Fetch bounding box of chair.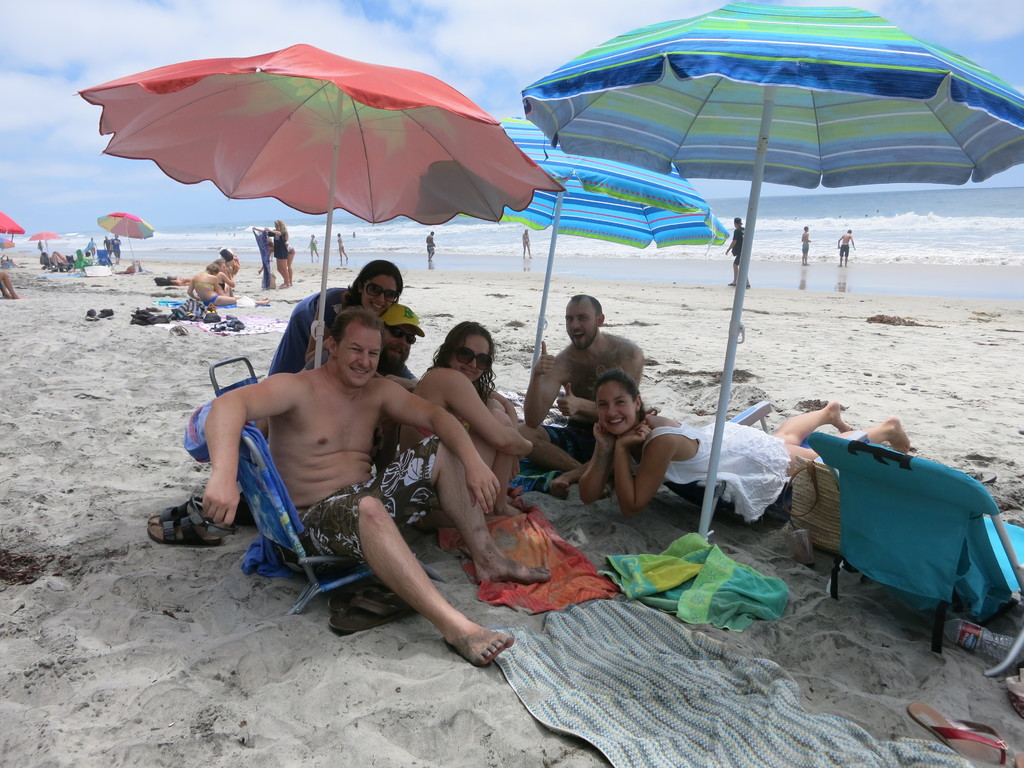
Bbox: crop(613, 400, 870, 541).
